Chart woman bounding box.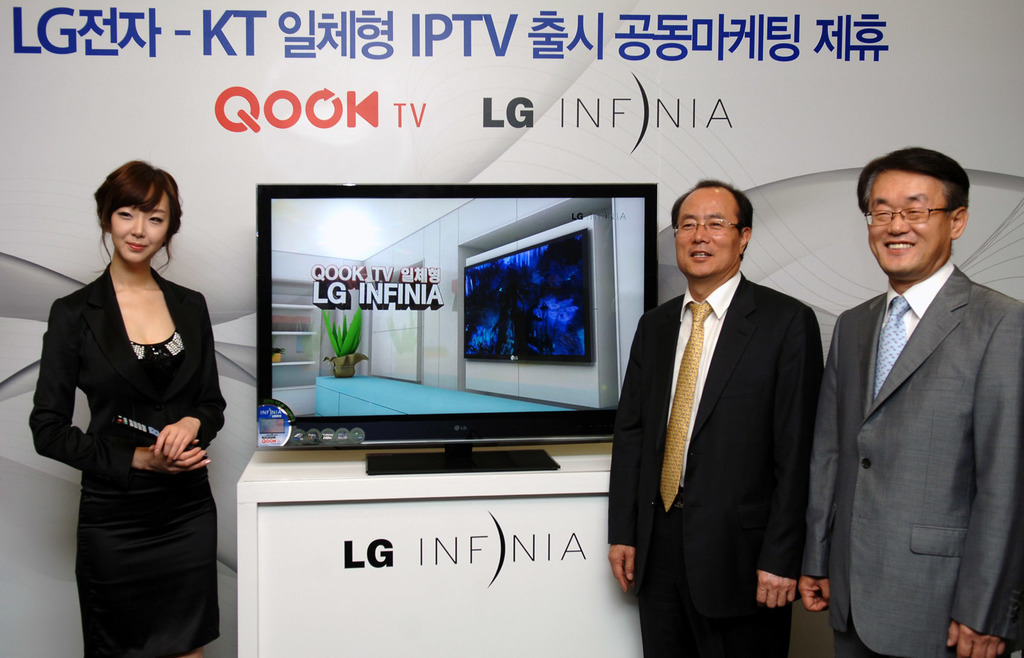
Charted: bbox=(43, 149, 228, 657).
